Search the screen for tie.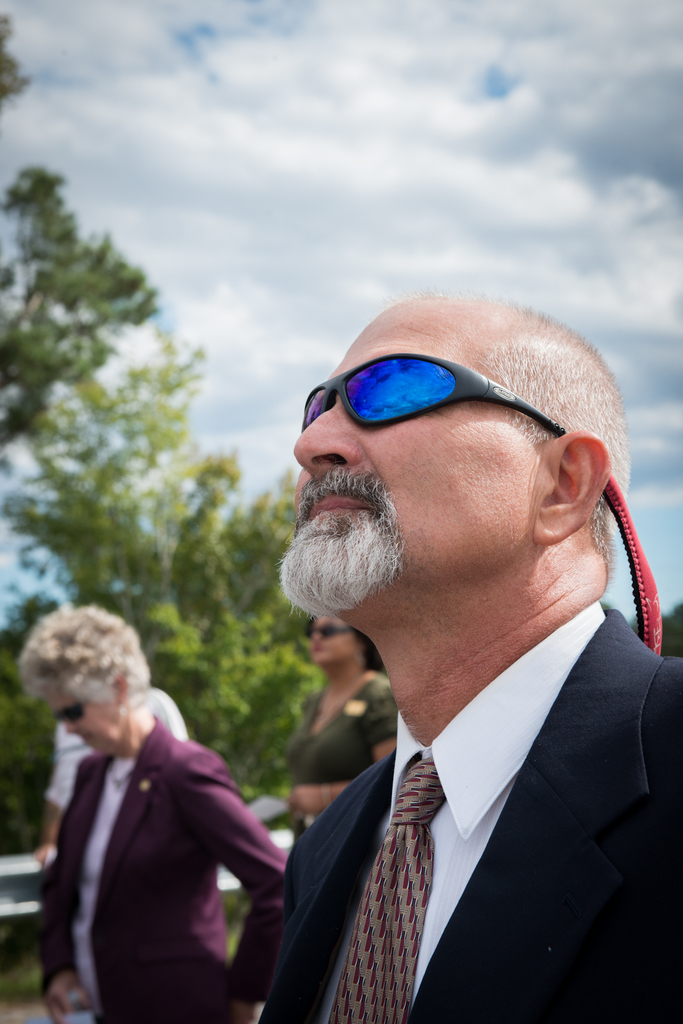
Found at [328, 751, 455, 1023].
